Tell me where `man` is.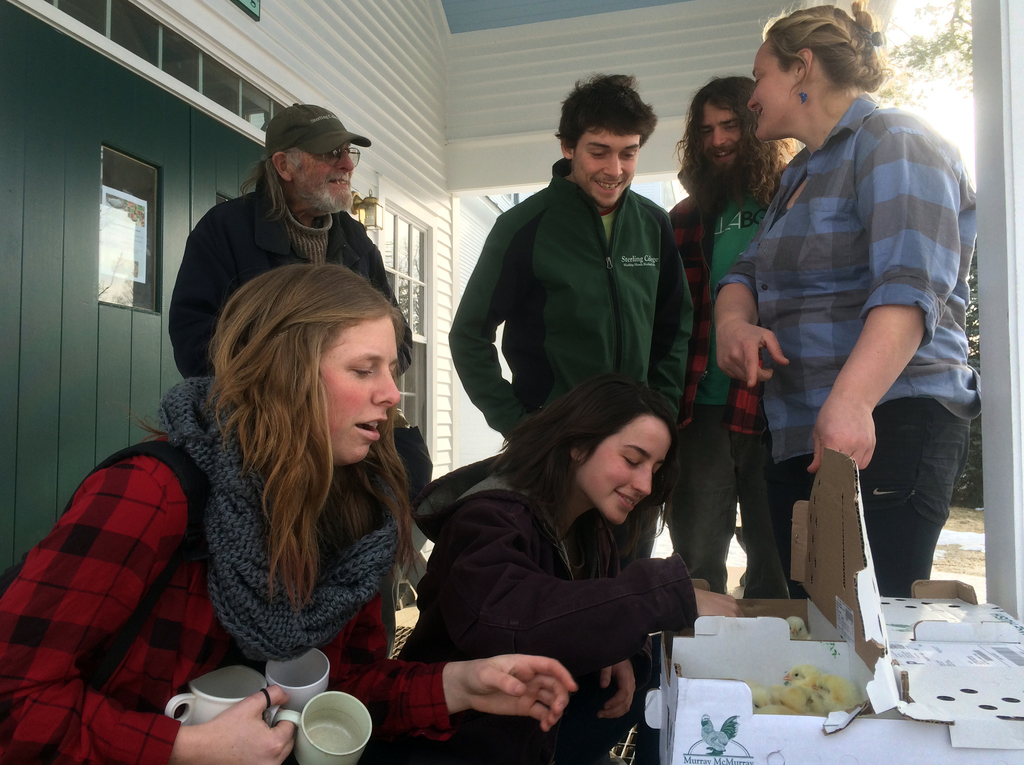
`man` is at {"left": 170, "top": 107, "right": 412, "bottom": 381}.
